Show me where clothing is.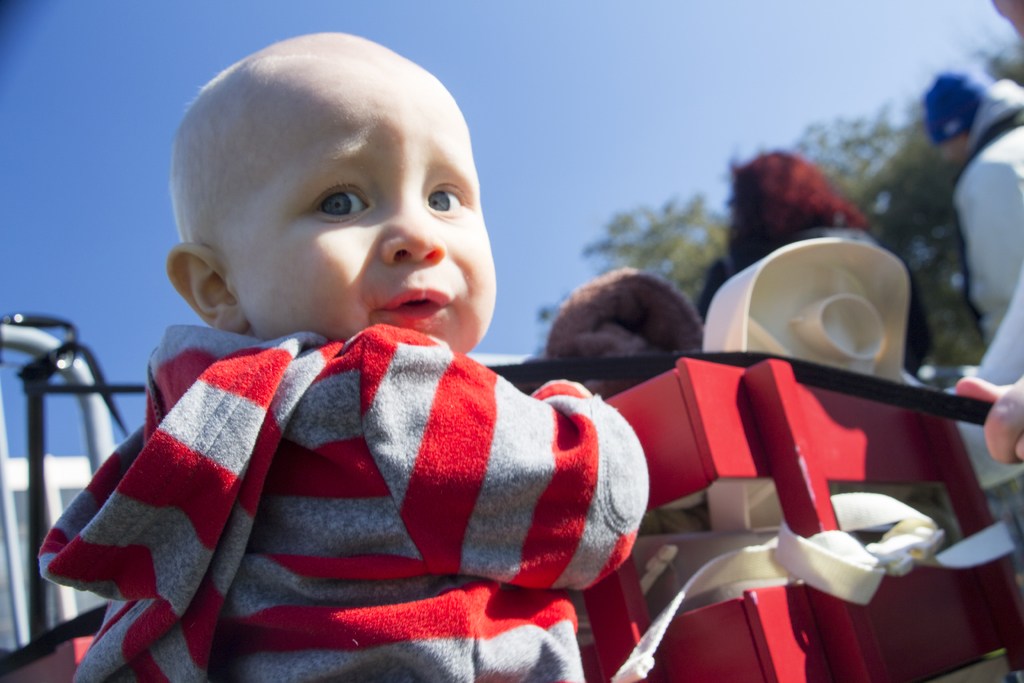
clothing is at (left=924, top=69, right=1023, bottom=347).
